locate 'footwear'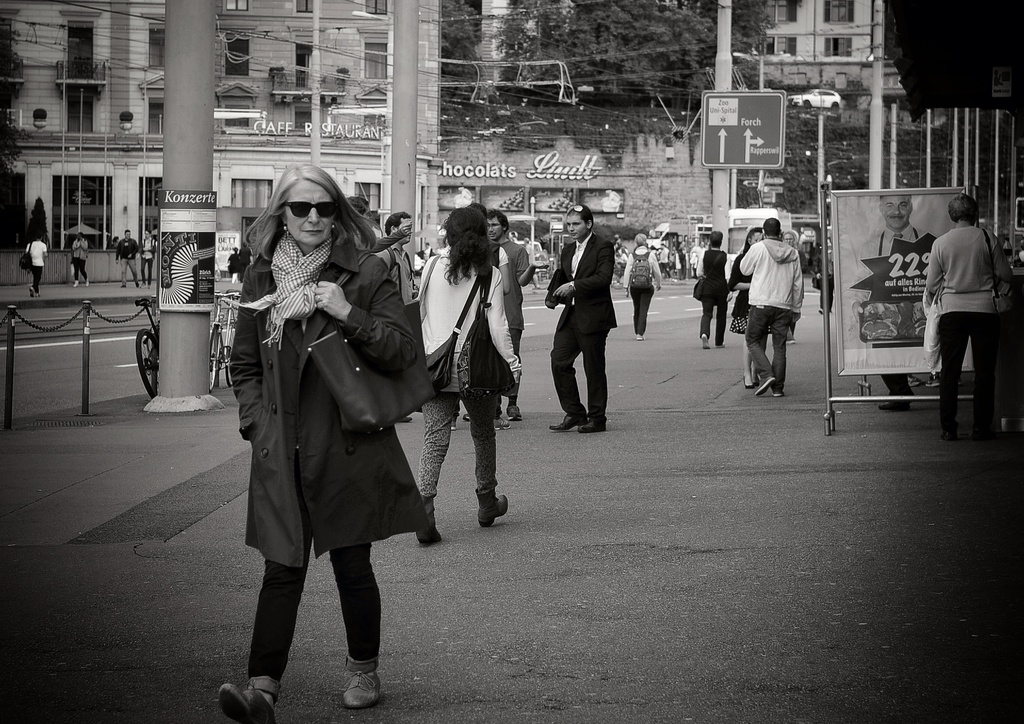
locate(926, 374, 939, 388)
